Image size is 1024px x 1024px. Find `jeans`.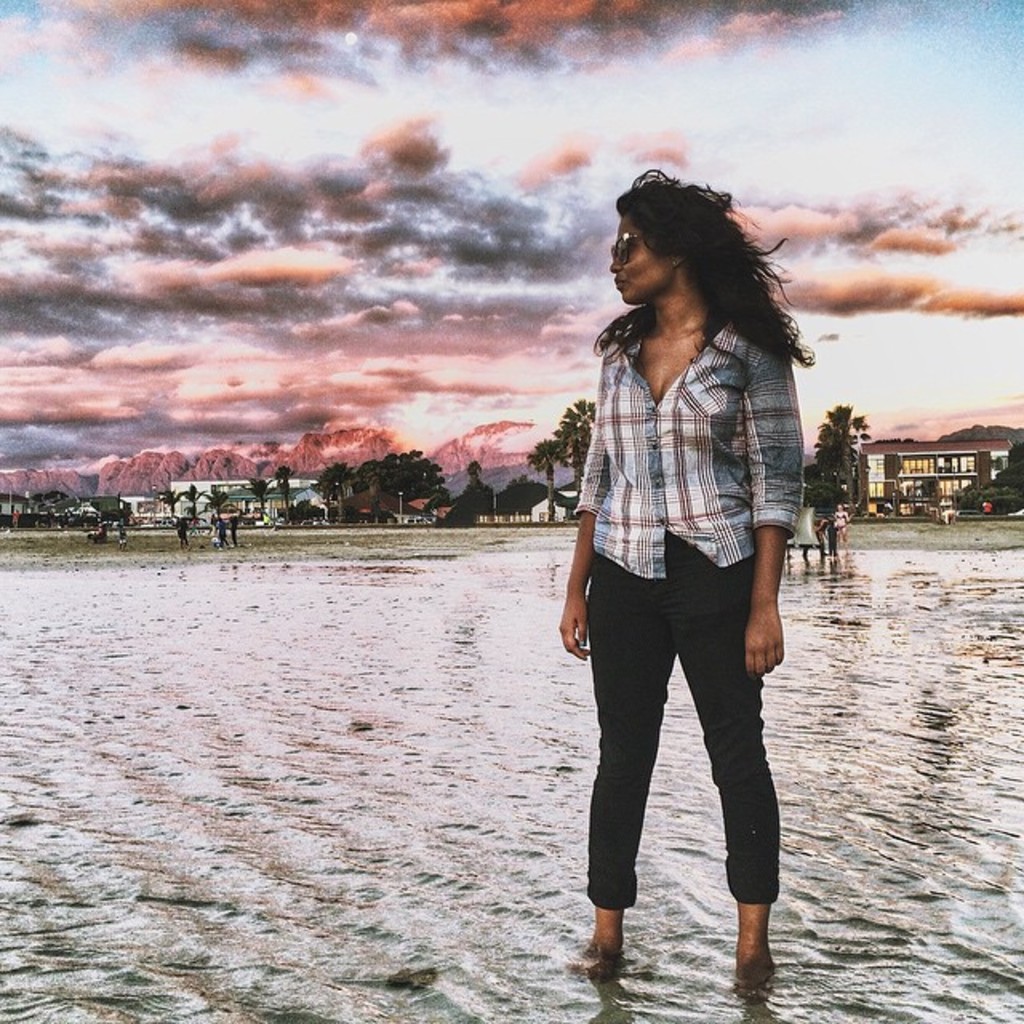
578/570/794/949.
